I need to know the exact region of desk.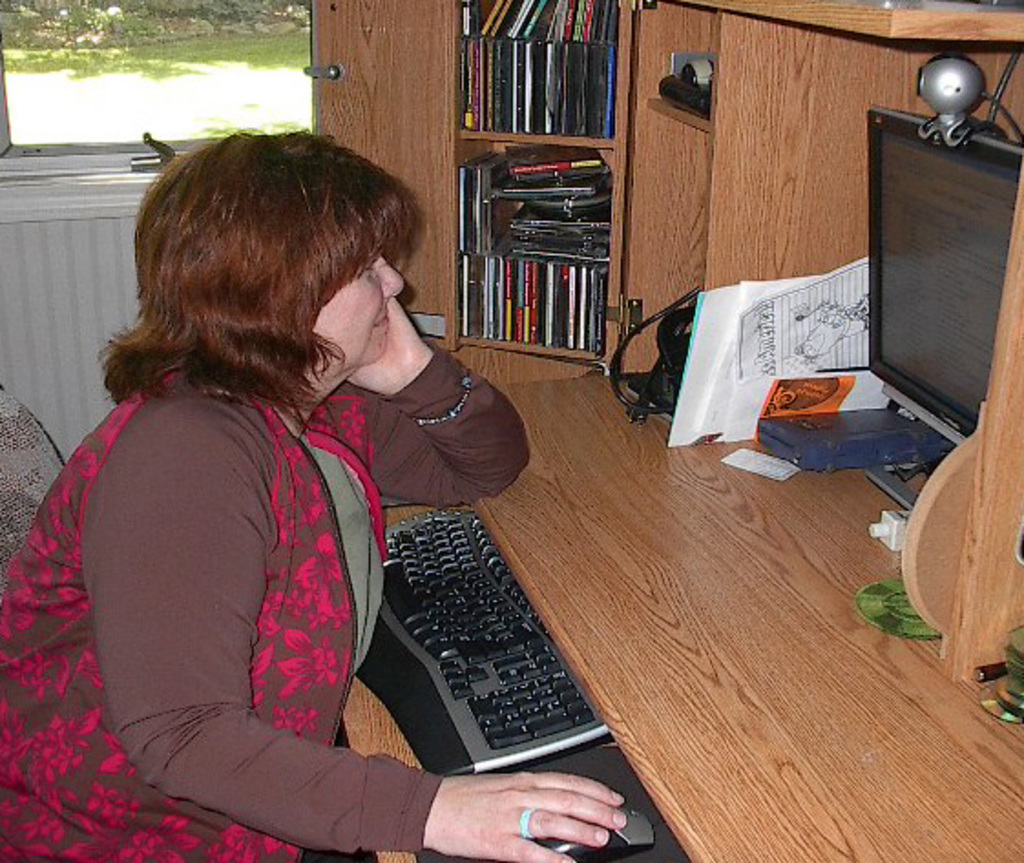
Region: (340, 0, 1022, 861).
